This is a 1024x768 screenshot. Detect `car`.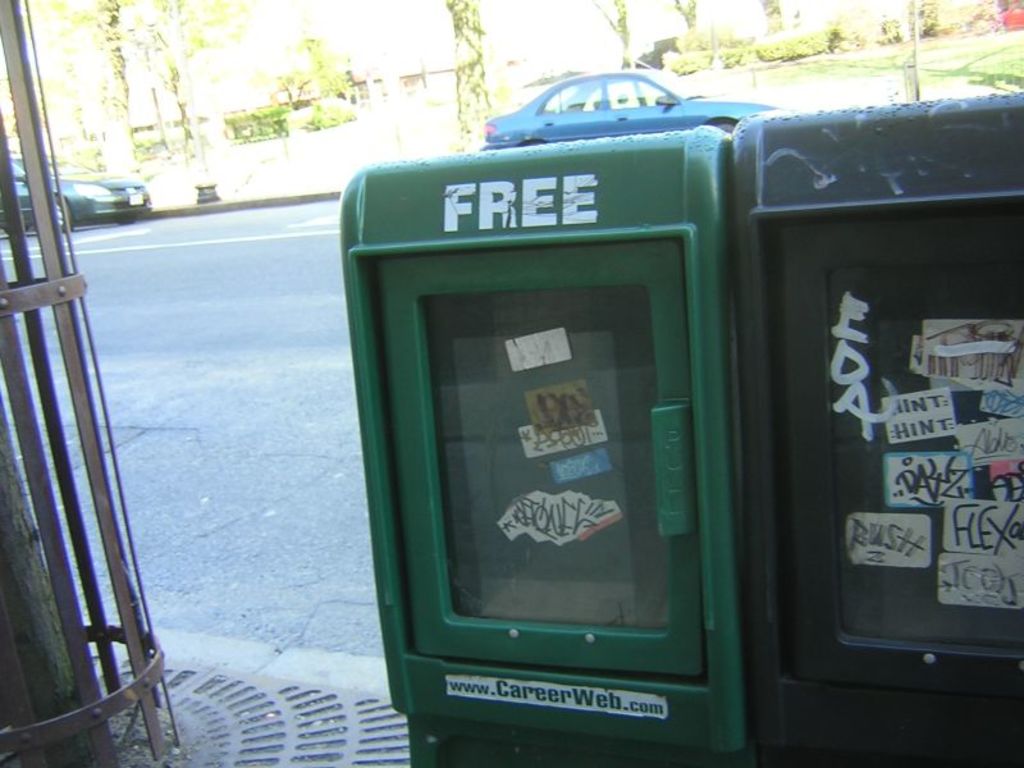
[0, 156, 159, 233].
